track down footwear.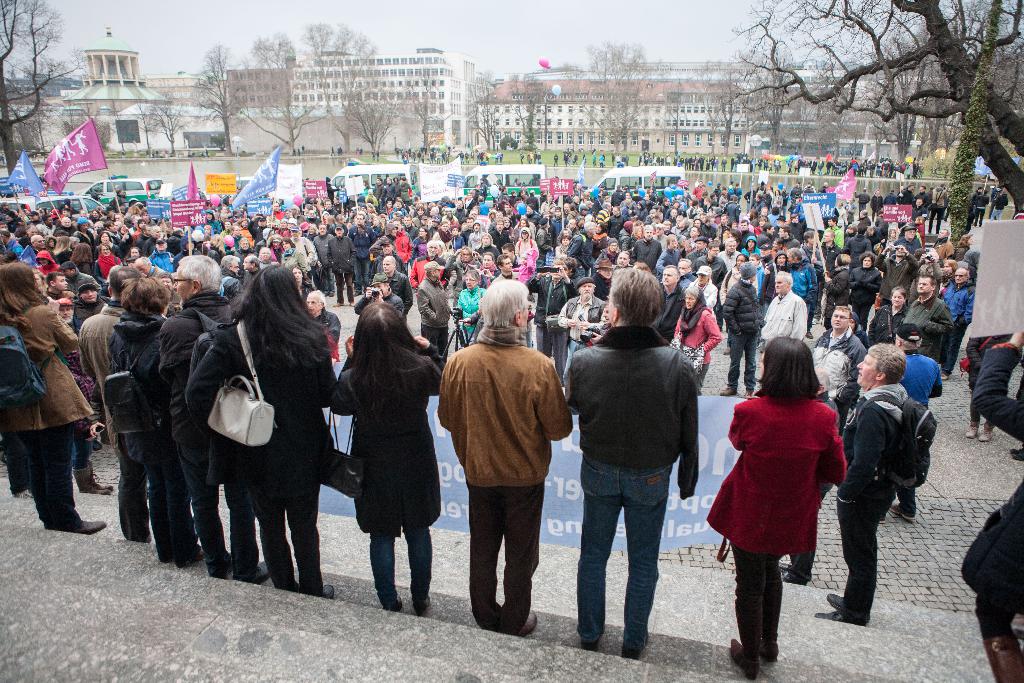
Tracked to {"left": 781, "top": 570, "right": 807, "bottom": 584}.
